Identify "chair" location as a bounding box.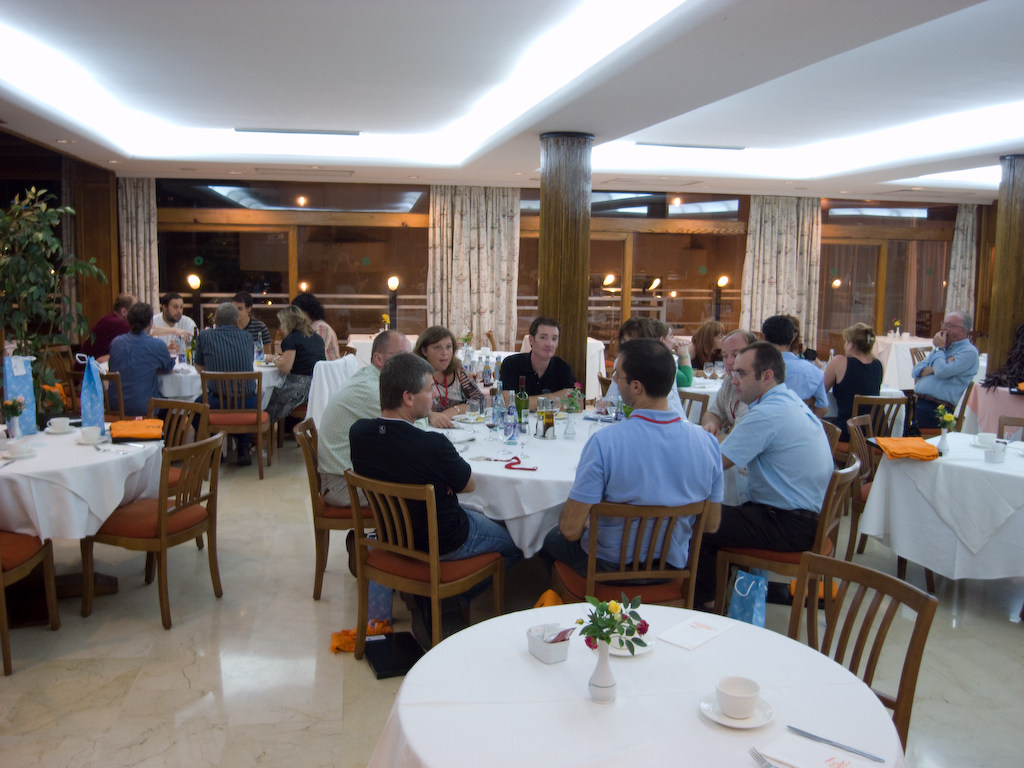
BBox(74, 427, 225, 631).
